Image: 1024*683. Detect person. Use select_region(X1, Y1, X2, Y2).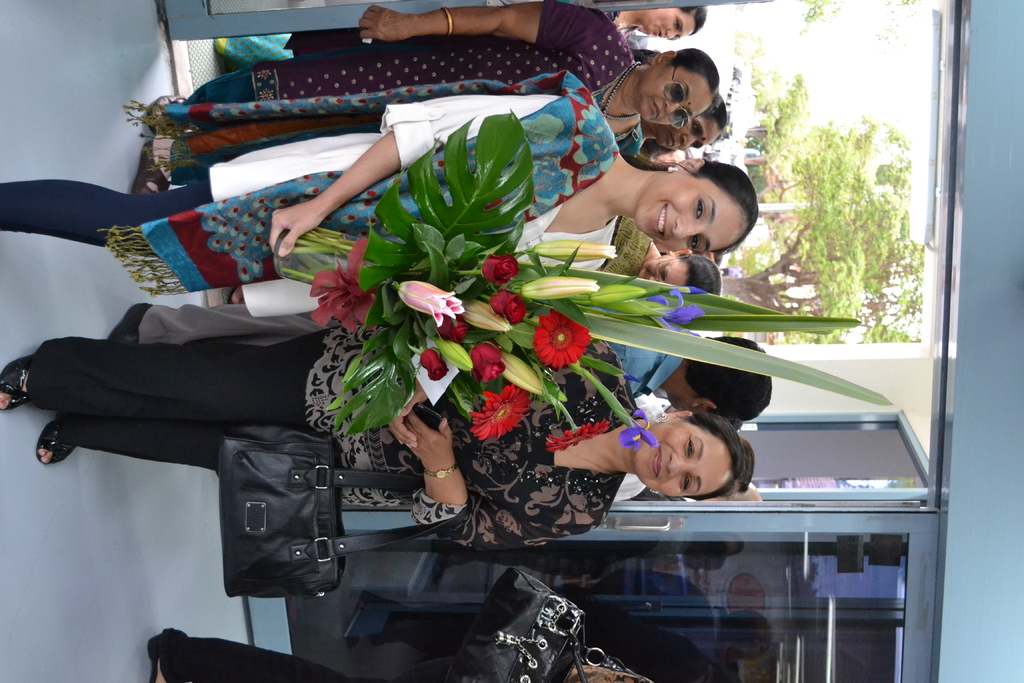
select_region(0, 327, 743, 551).
